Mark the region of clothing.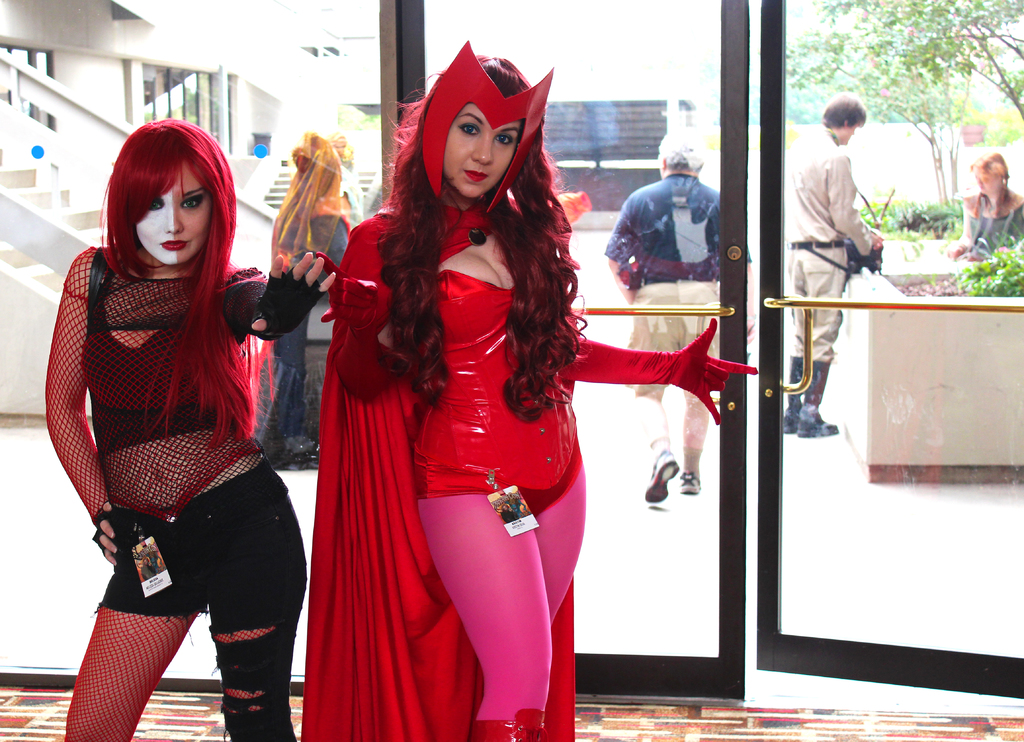
Region: <bbox>296, 190, 754, 741</bbox>.
